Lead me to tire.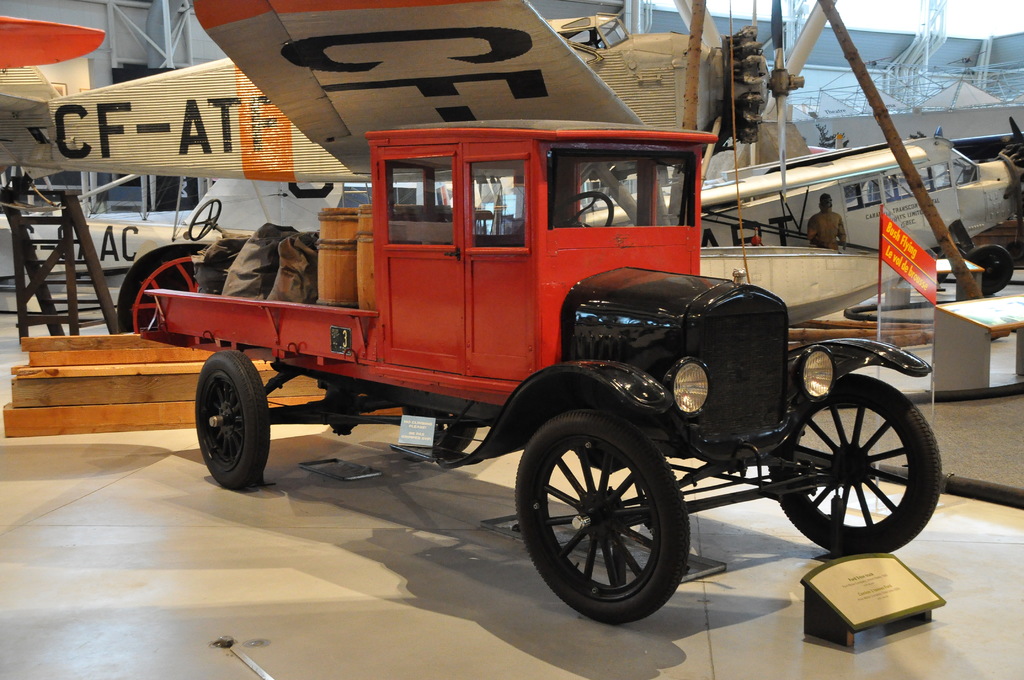
Lead to 515, 412, 691, 624.
